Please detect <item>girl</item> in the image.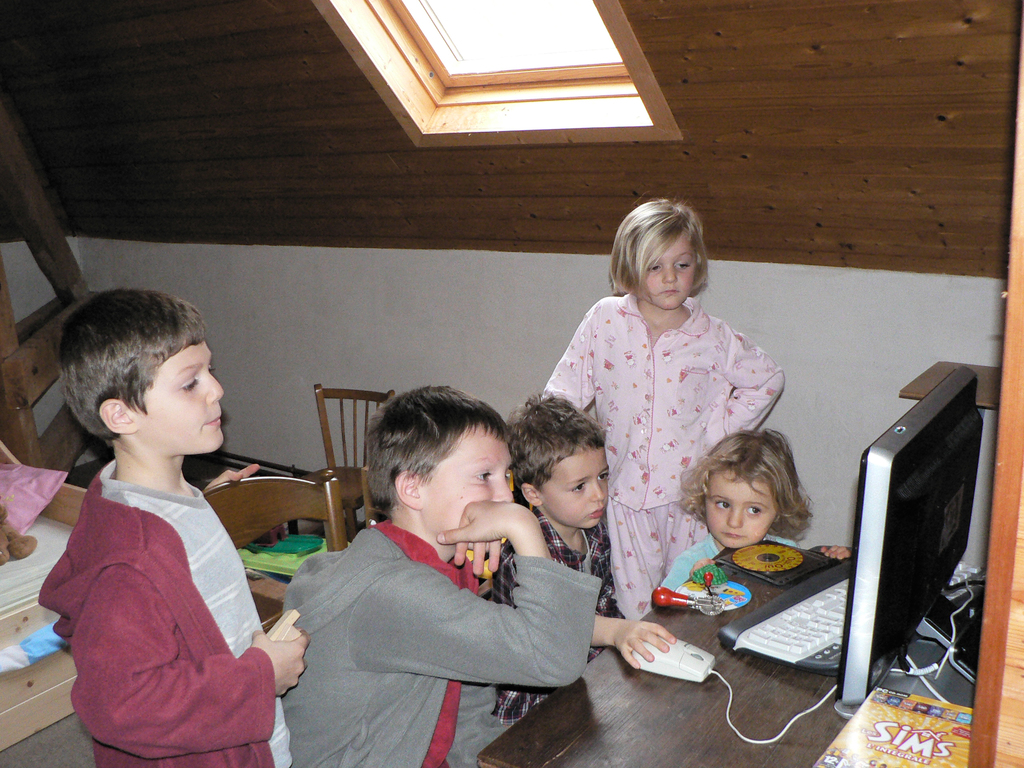
[left=542, top=195, right=794, bottom=631].
